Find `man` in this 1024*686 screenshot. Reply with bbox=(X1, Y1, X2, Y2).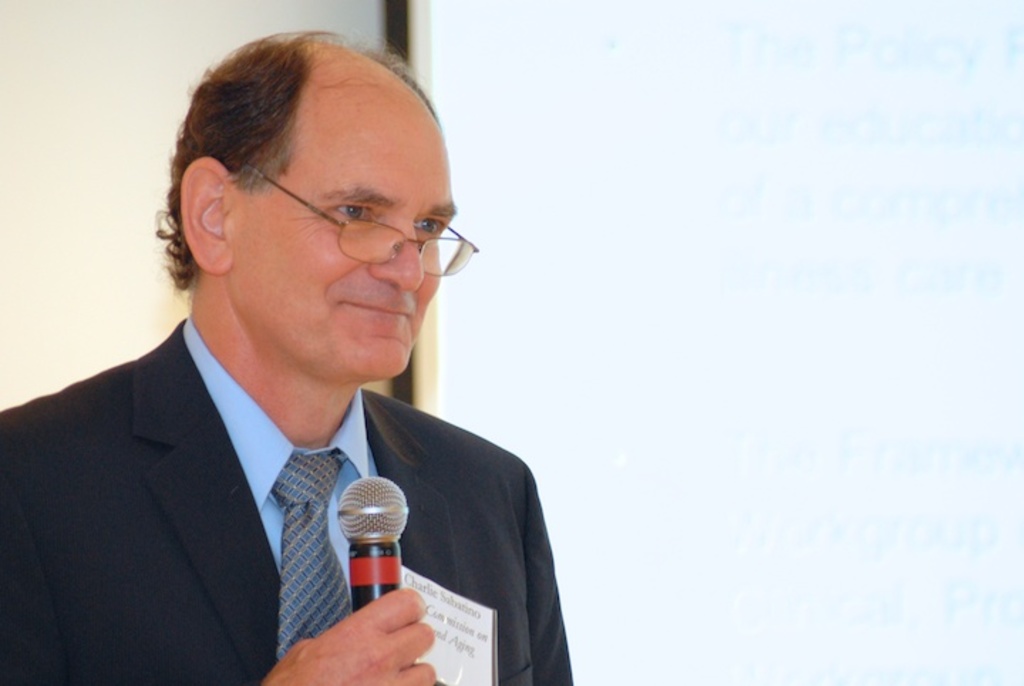
bbox=(0, 51, 589, 677).
